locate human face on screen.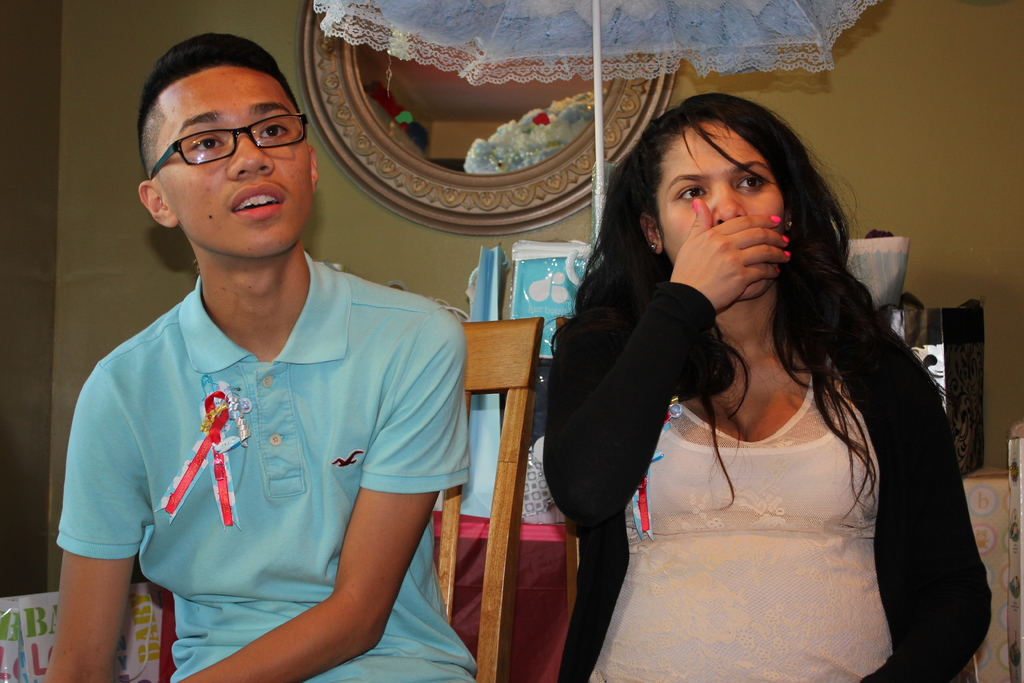
On screen at crop(653, 119, 785, 297).
